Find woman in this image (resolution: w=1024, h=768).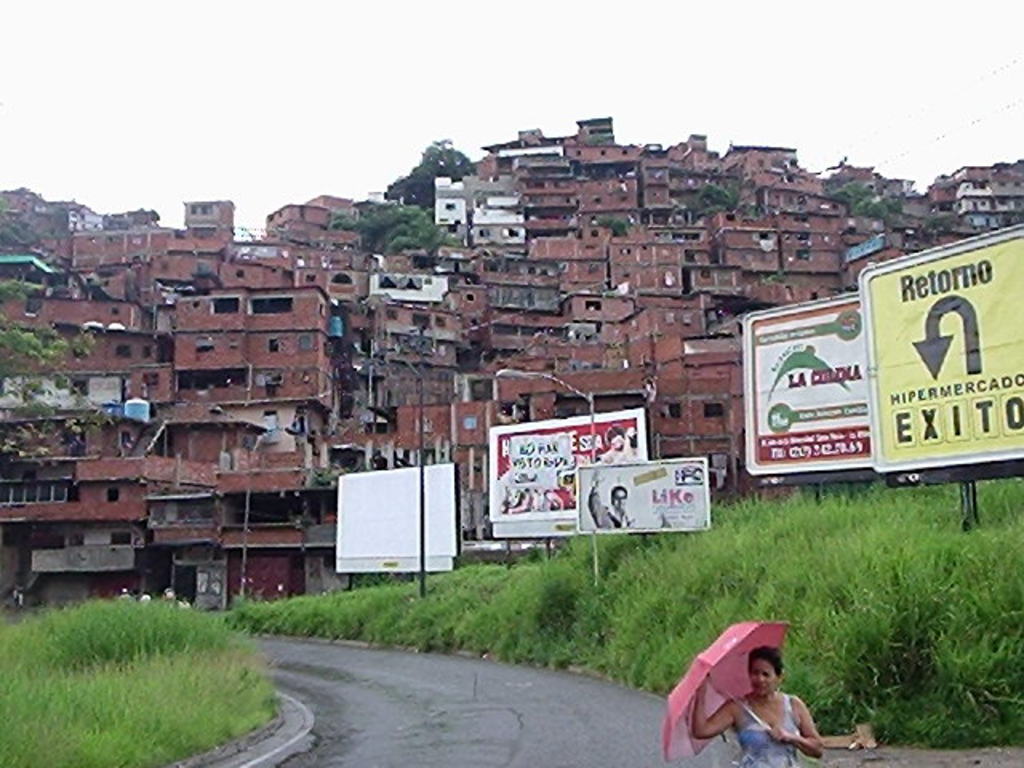
select_region(680, 643, 827, 766).
